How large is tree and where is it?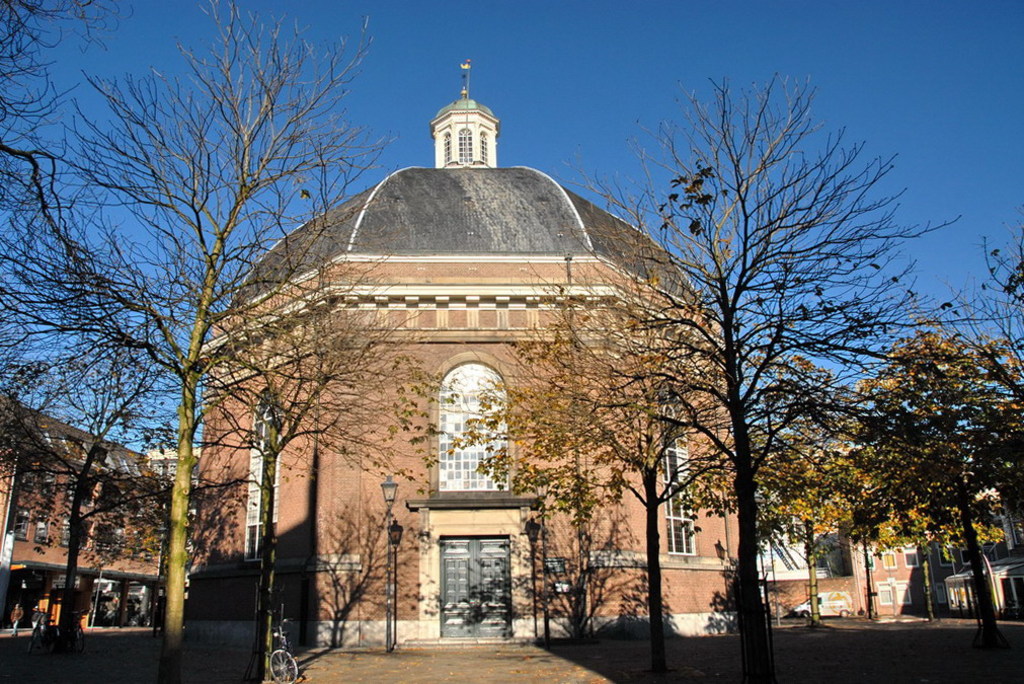
Bounding box: Rect(0, 0, 396, 672).
